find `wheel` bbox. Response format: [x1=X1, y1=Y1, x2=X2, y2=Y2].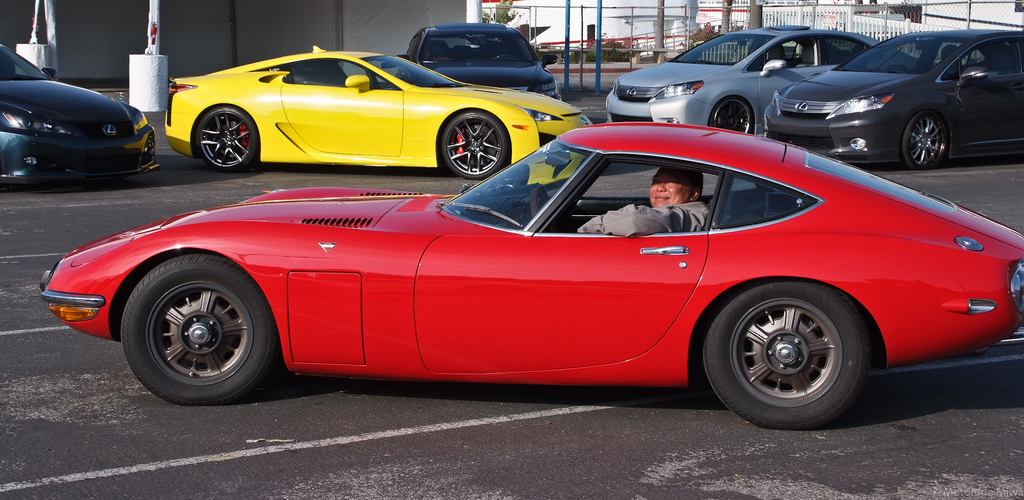
[x1=897, y1=109, x2=950, y2=175].
